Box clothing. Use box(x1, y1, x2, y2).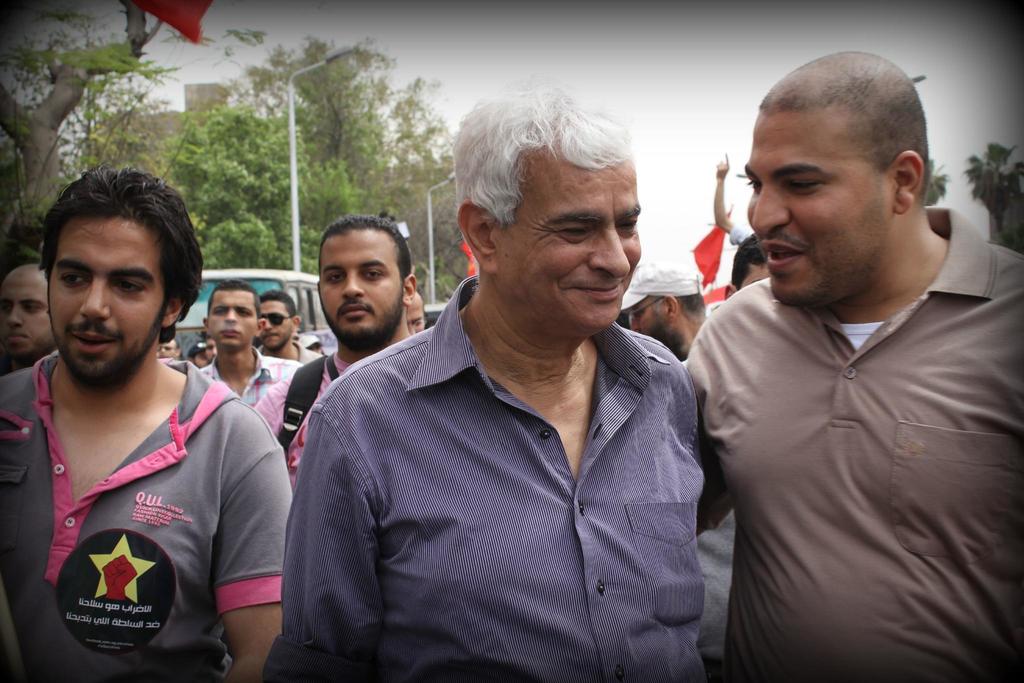
box(13, 341, 279, 673).
